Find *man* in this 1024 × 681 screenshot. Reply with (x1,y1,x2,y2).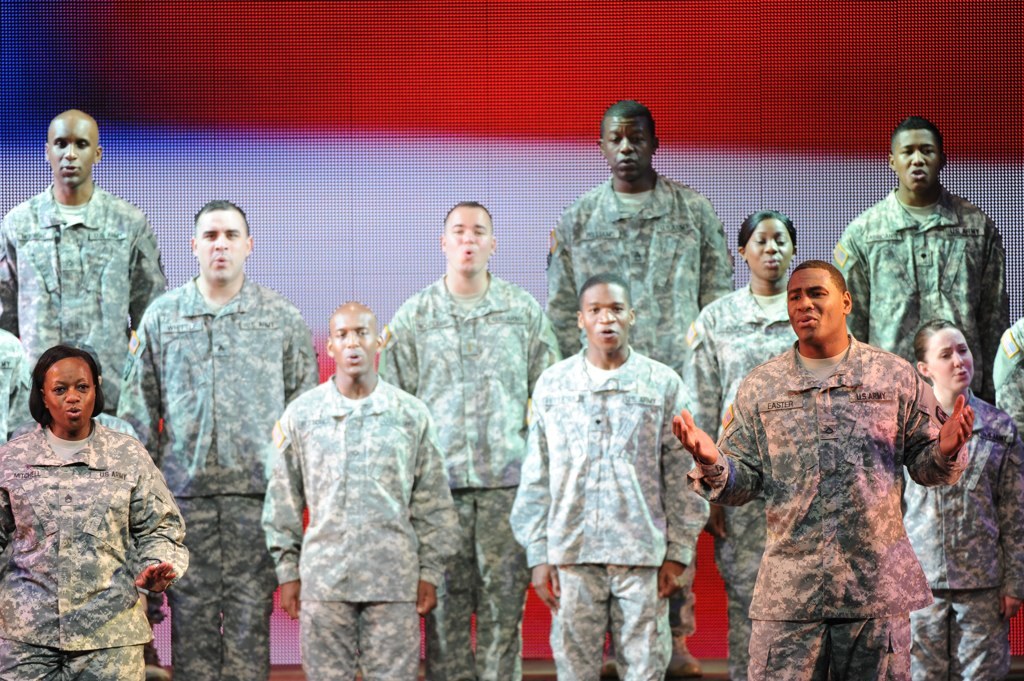
(259,300,461,680).
